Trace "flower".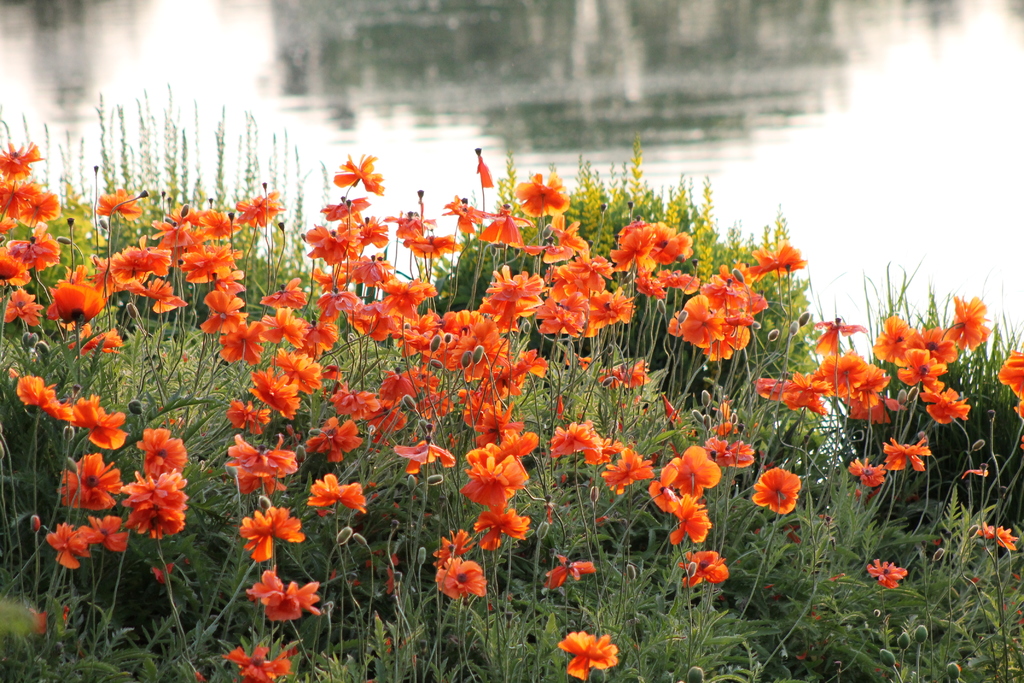
Traced to {"left": 304, "top": 226, "right": 366, "bottom": 262}.
